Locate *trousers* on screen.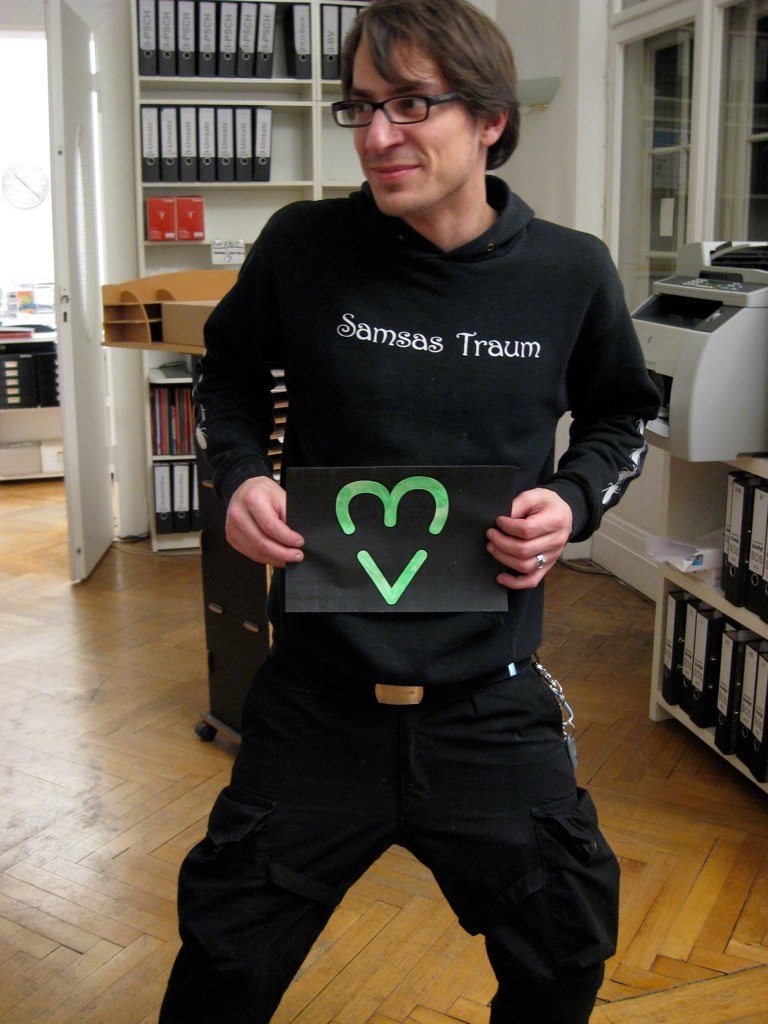
On screen at bbox=(157, 665, 624, 1023).
